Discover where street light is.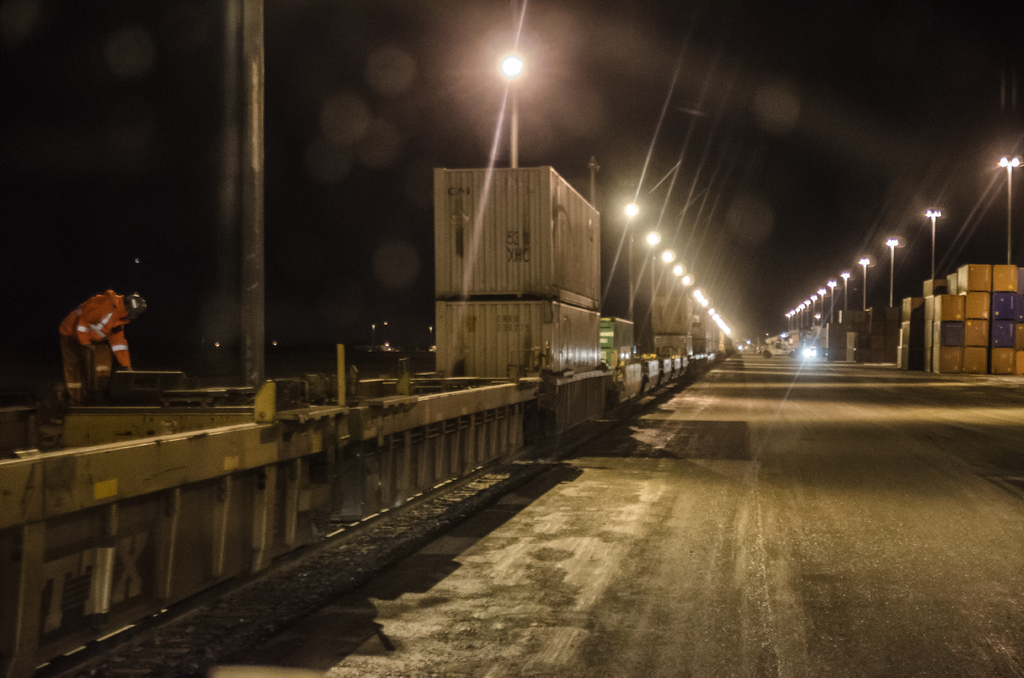
Discovered at {"left": 883, "top": 234, "right": 899, "bottom": 302}.
